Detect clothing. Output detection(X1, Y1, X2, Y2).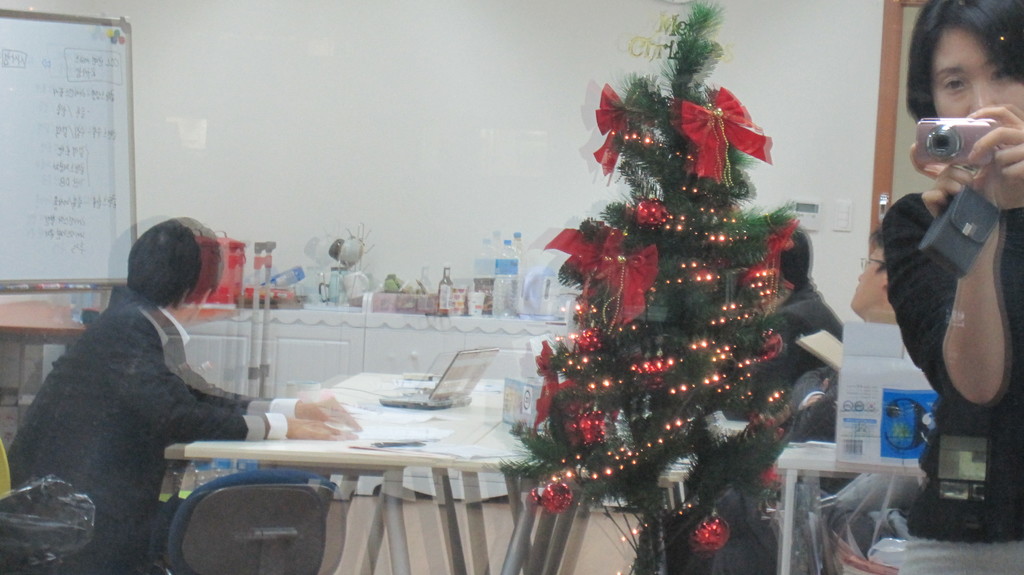
detection(653, 284, 840, 558).
